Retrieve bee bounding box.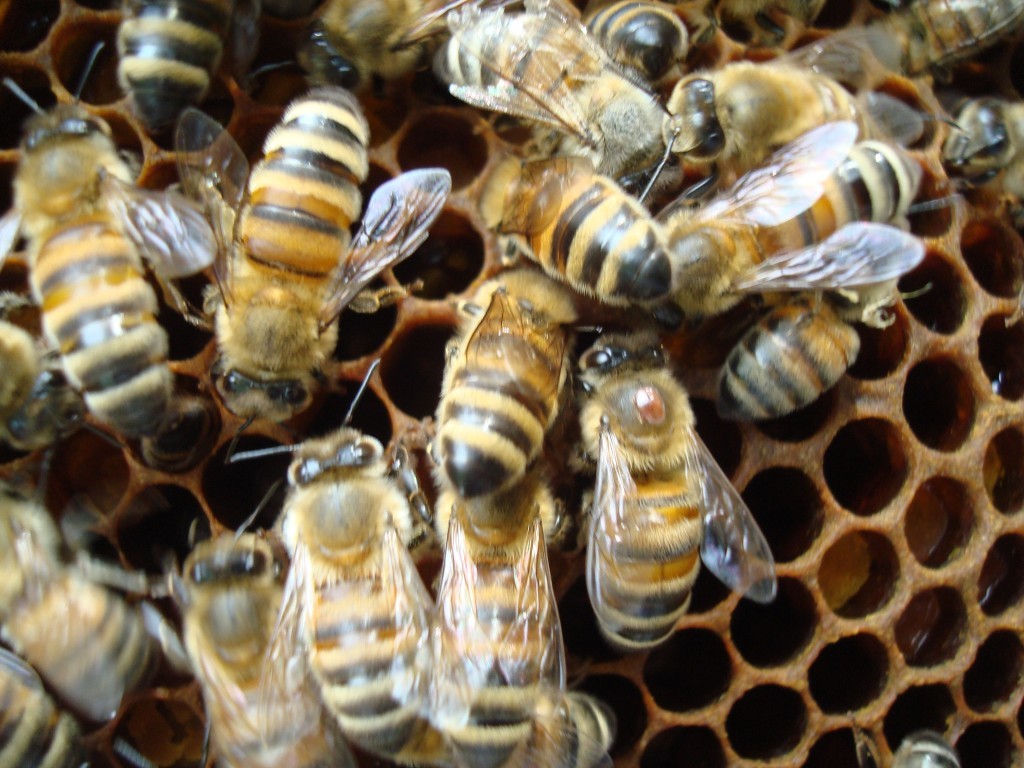
Bounding box: (left=914, top=92, right=1023, bottom=247).
